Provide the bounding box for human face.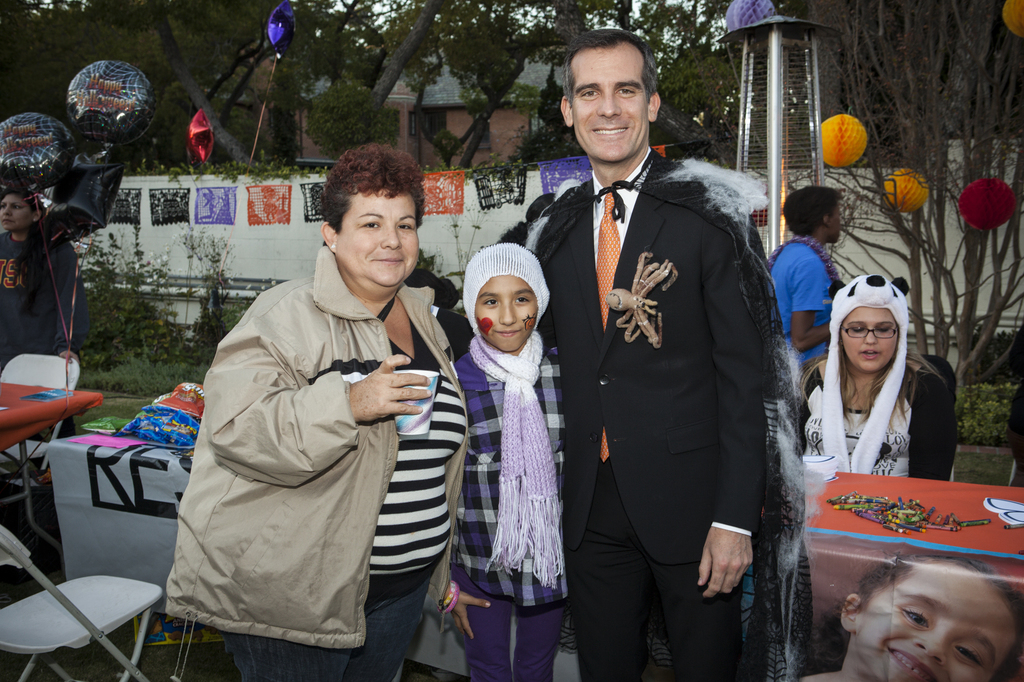
471,273,541,350.
